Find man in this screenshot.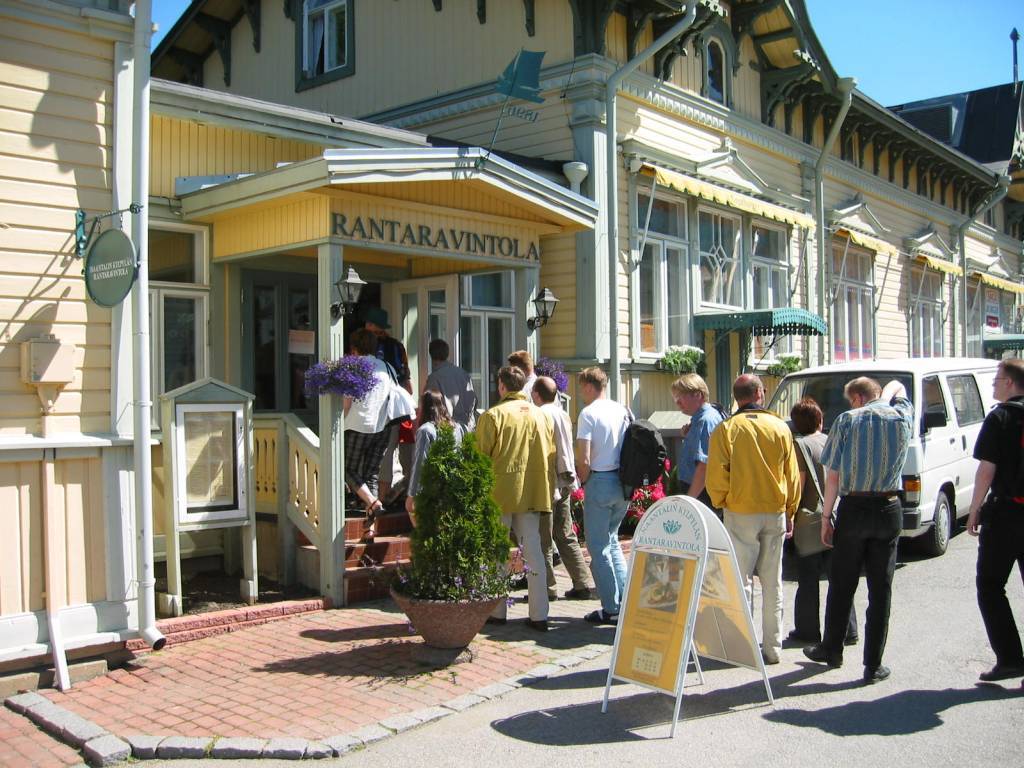
The bounding box for man is [left=575, top=359, right=639, bottom=623].
